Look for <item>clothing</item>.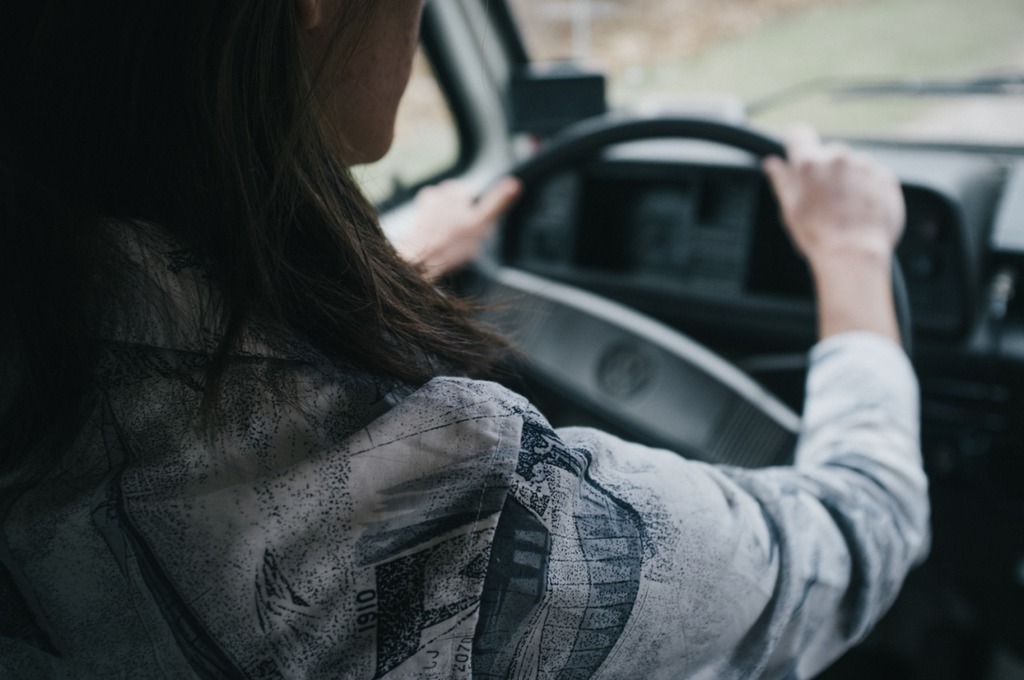
Found: [59,118,899,675].
